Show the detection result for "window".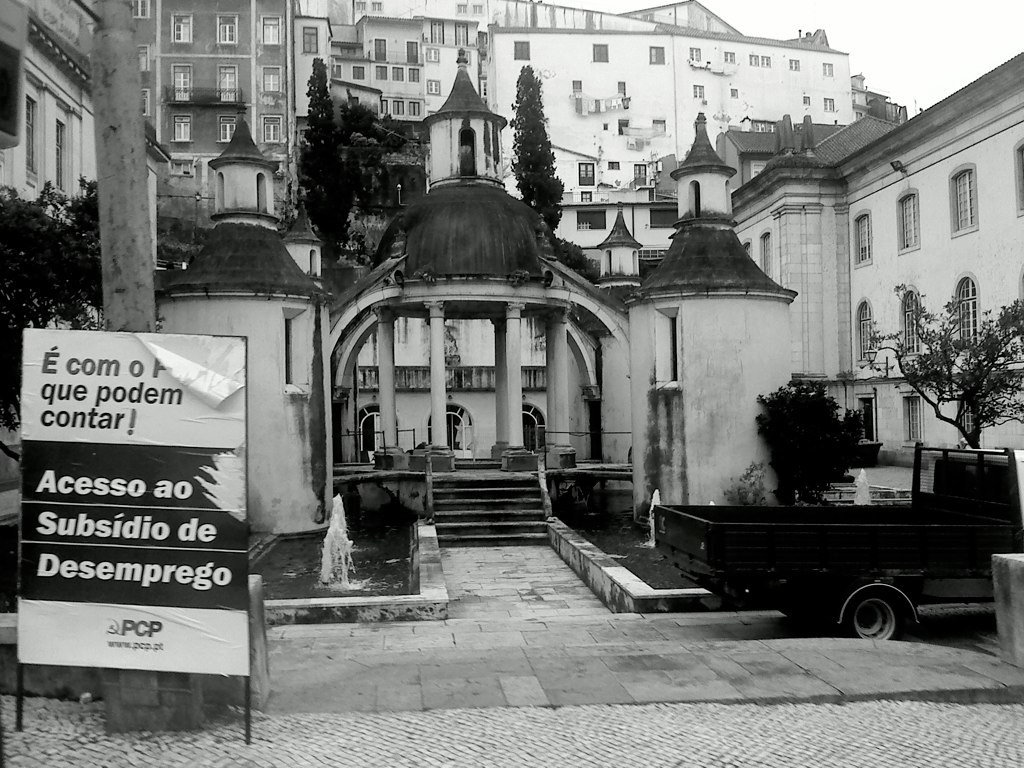
(left=723, top=50, right=738, bottom=63).
